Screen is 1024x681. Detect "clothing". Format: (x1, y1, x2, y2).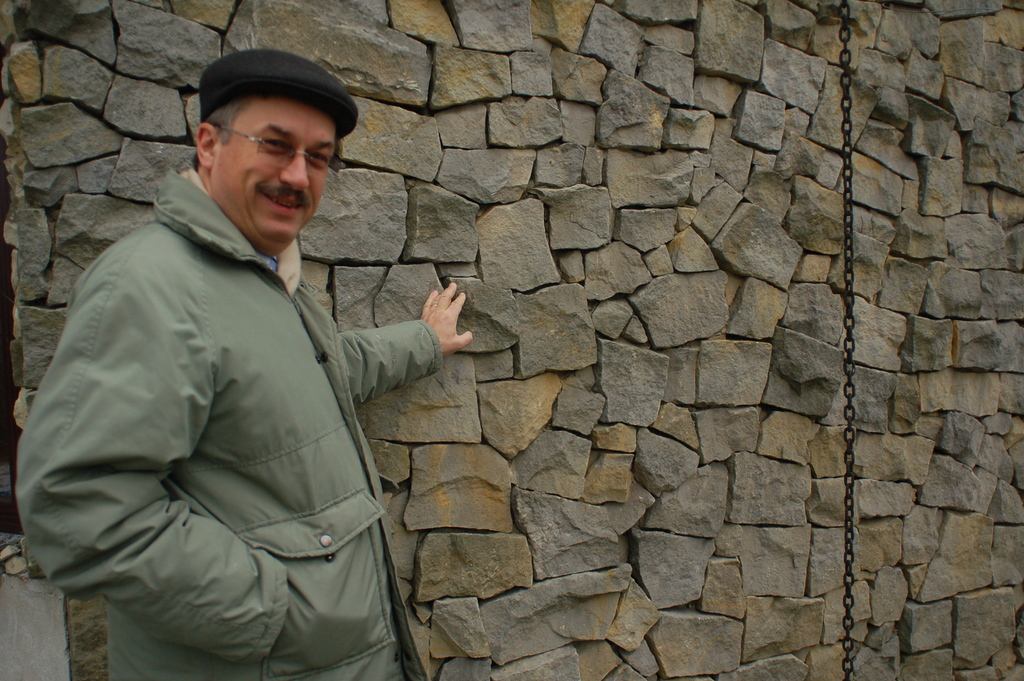
(16, 173, 438, 665).
